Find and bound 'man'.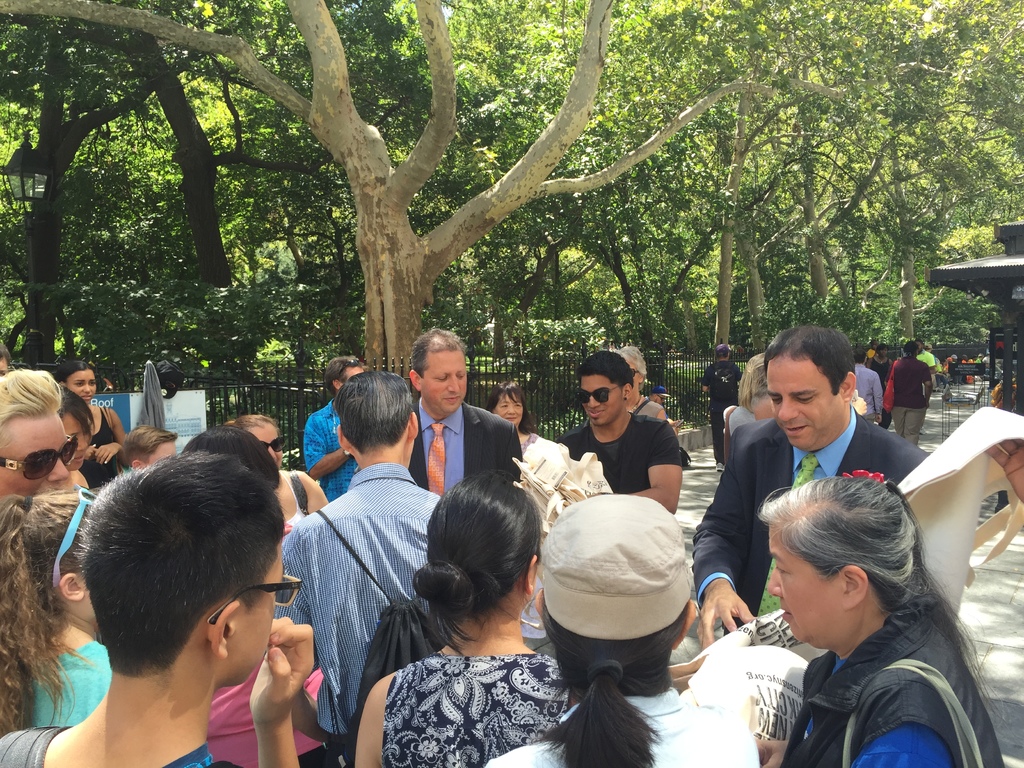
Bound: bbox=(406, 324, 520, 506).
